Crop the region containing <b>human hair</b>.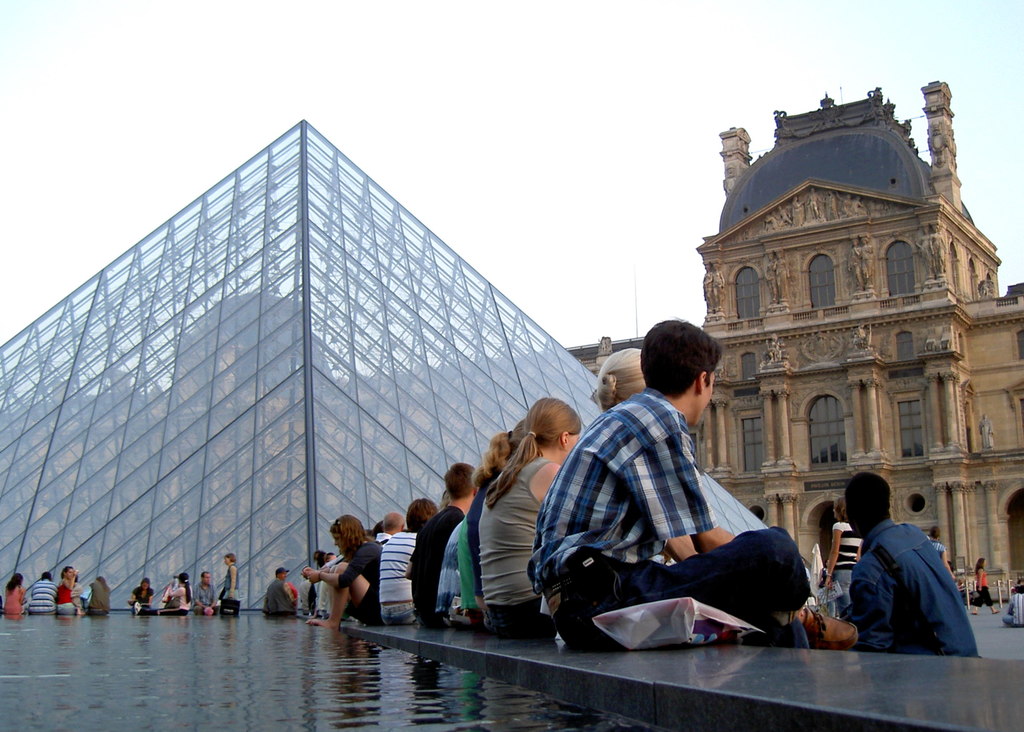
Crop region: box(931, 525, 941, 541).
